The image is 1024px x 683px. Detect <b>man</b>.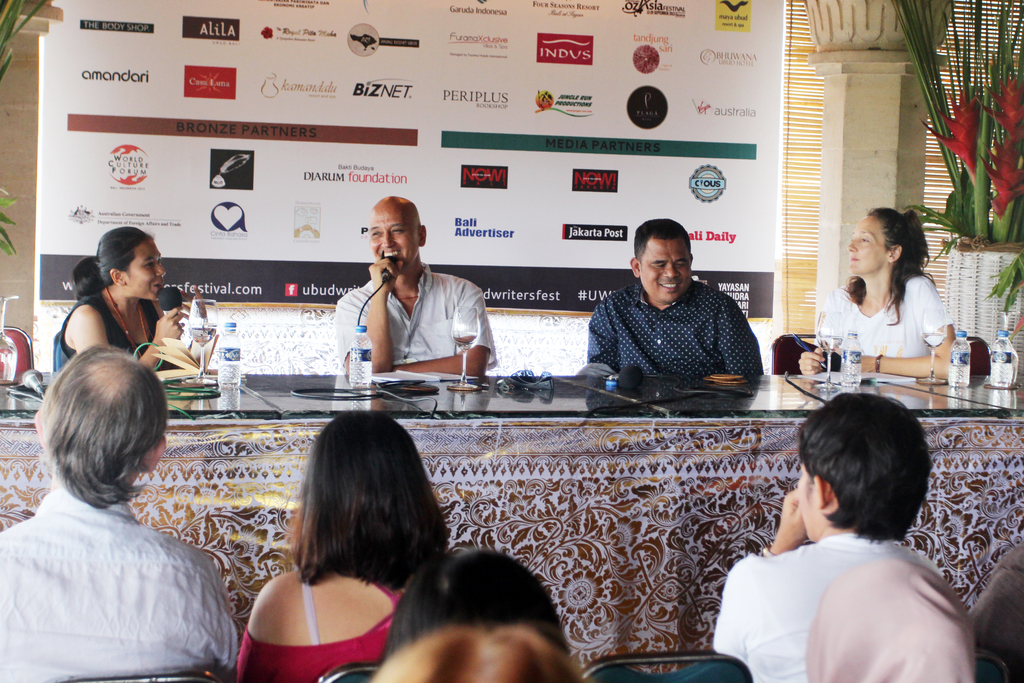
Detection: x1=0 y1=340 x2=246 y2=682.
